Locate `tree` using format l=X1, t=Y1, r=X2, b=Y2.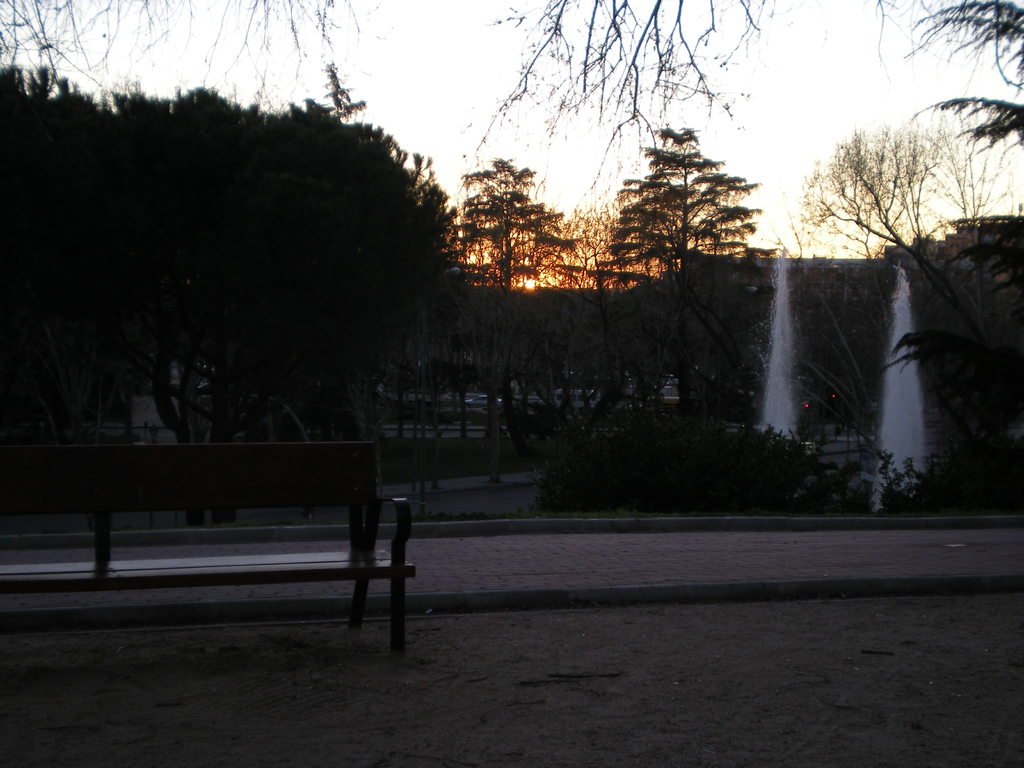
l=453, t=157, r=588, b=303.
